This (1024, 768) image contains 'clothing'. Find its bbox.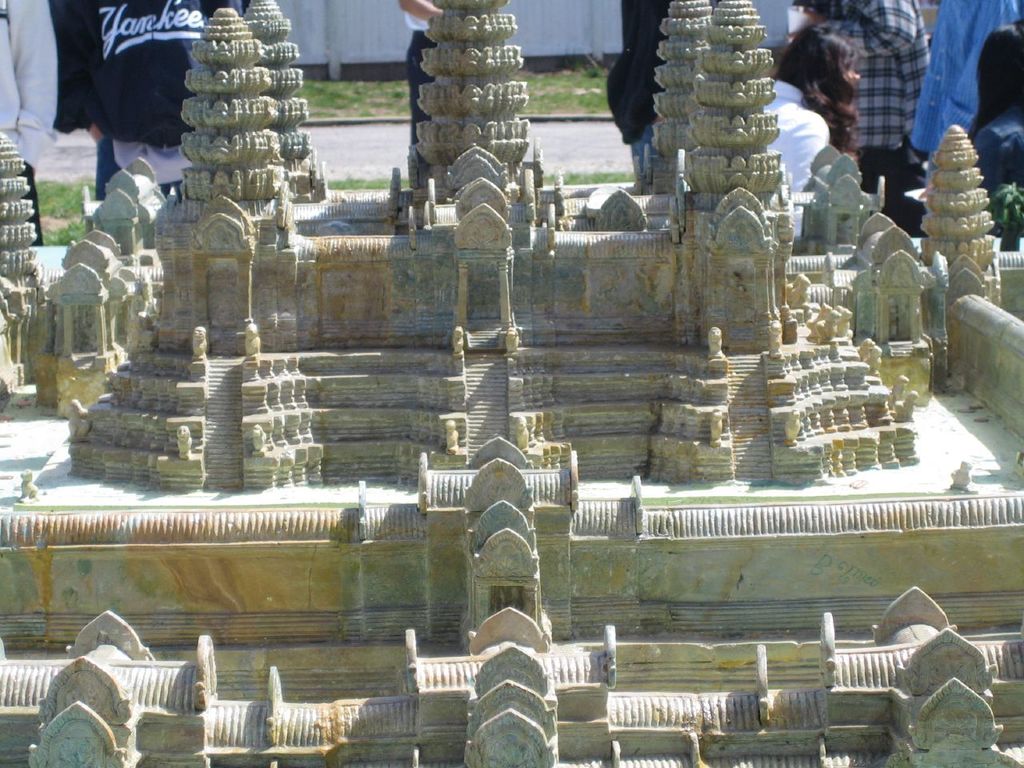
{"x1": 969, "y1": 112, "x2": 1022, "y2": 198}.
